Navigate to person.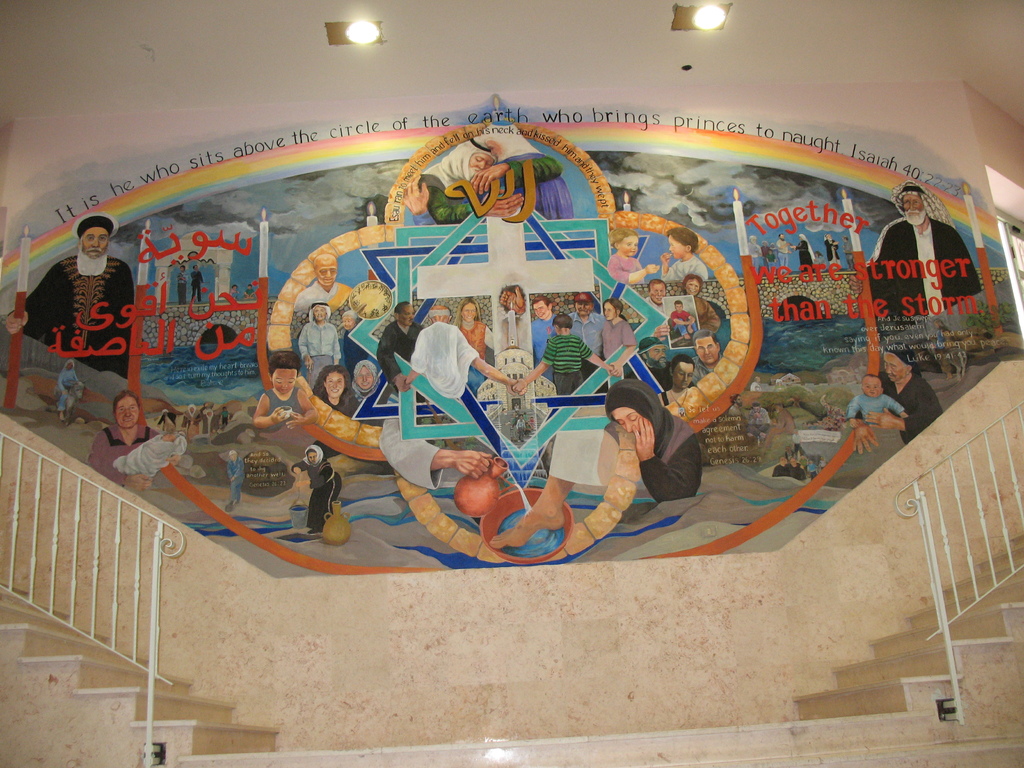
Navigation target: {"left": 591, "top": 291, "right": 648, "bottom": 378}.
